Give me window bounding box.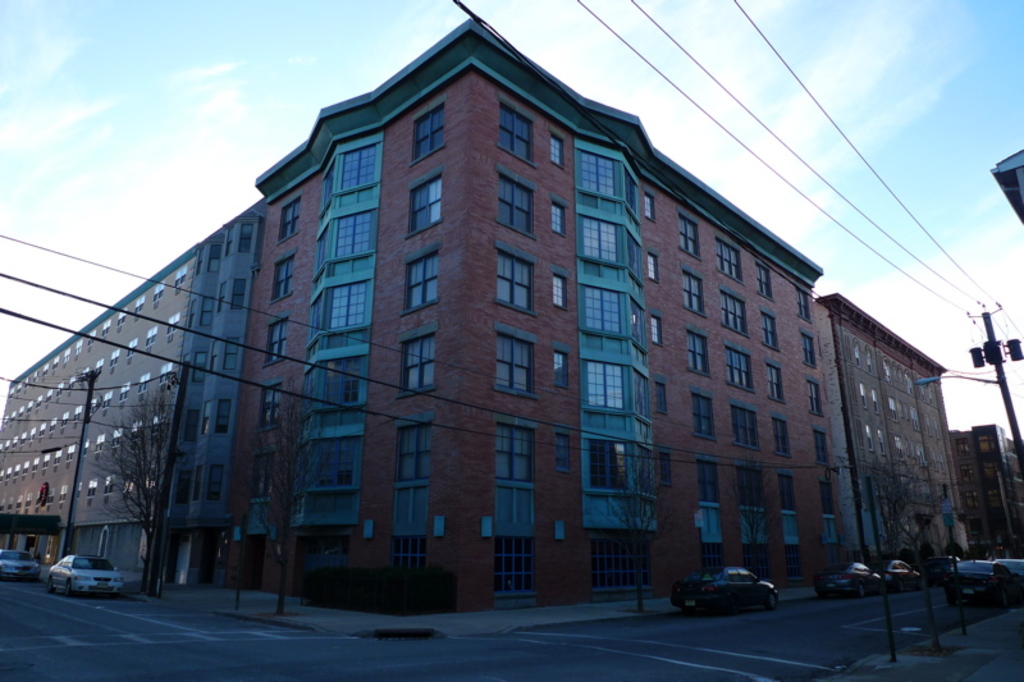
[264, 321, 293, 369].
